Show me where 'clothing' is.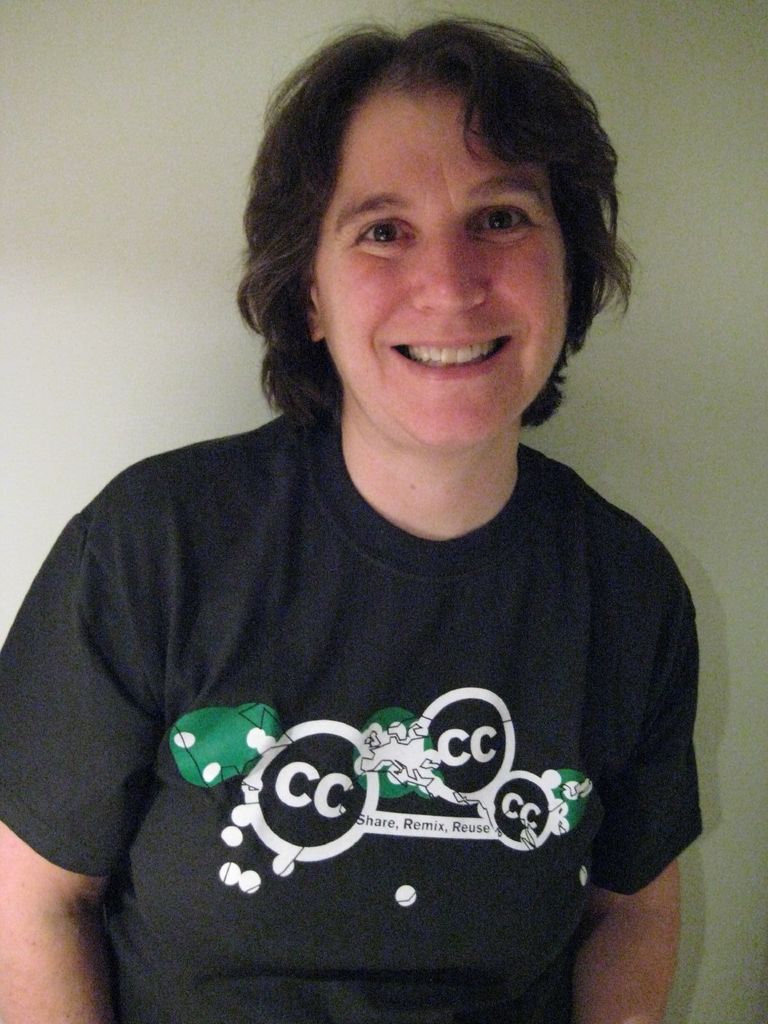
'clothing' is at [left=0, top=415, right=706, bottom=1023].
